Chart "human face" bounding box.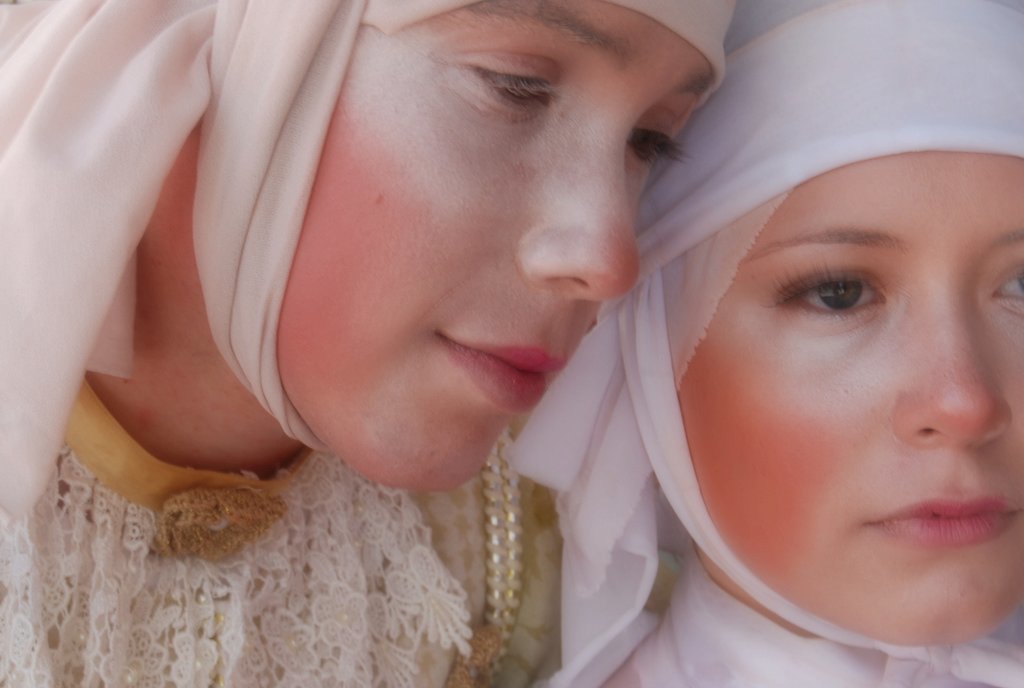
Charted: [left=193, top=0, right=716, bottom=496].
